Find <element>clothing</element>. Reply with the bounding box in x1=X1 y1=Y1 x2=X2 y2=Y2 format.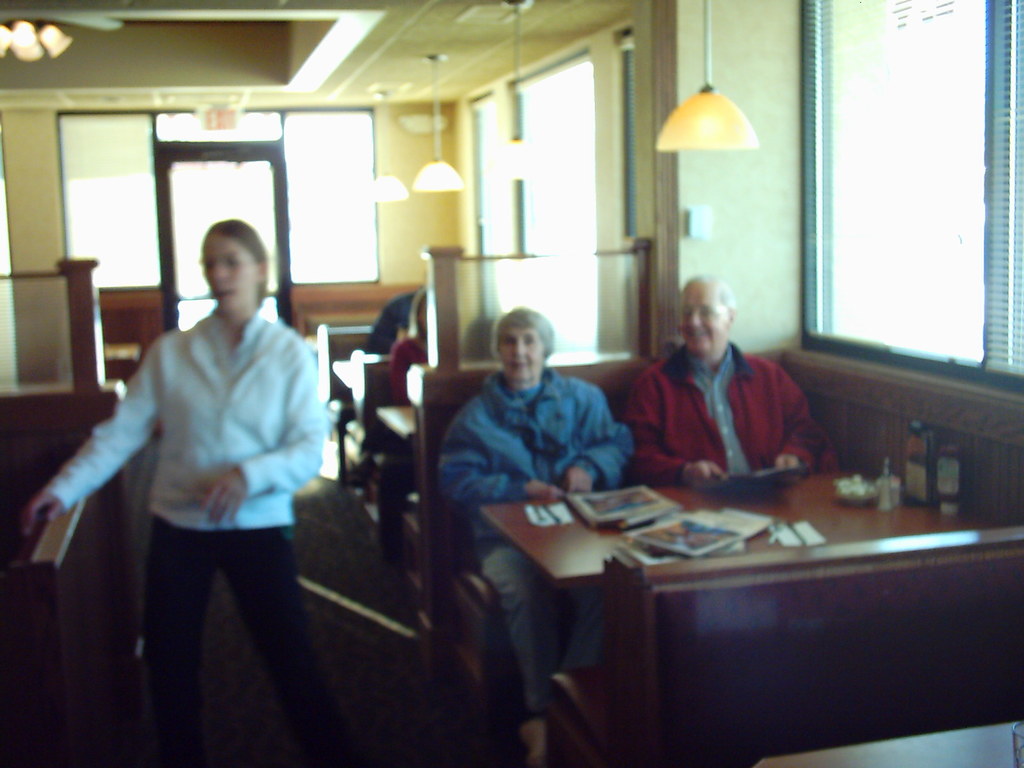
x1=622 y1=343 x2=842 y2=504.
